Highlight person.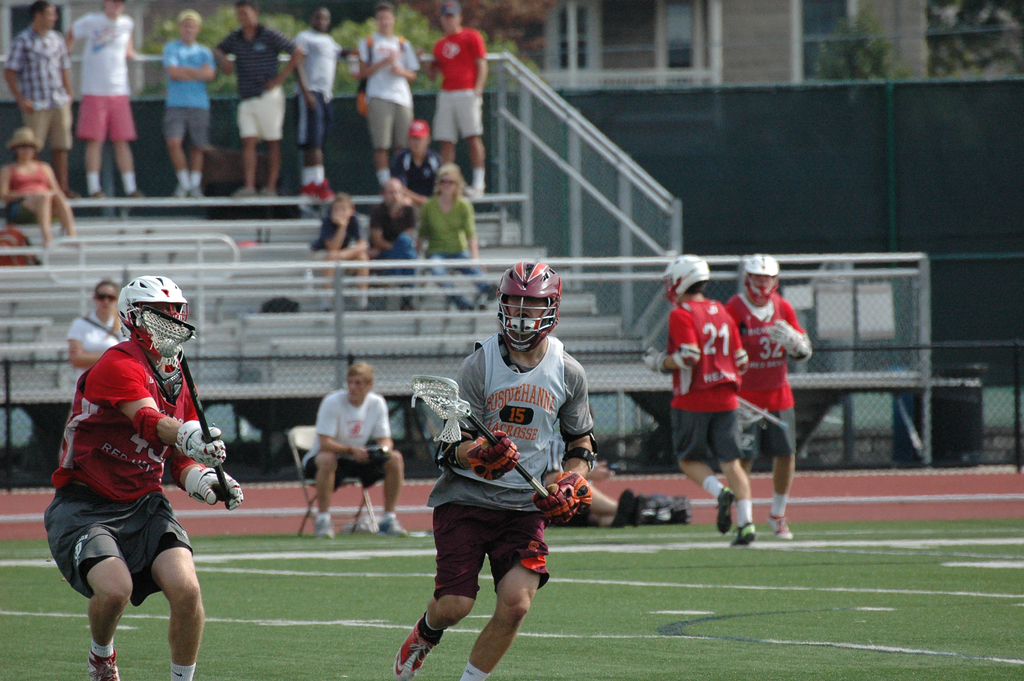
Highlighted region: left=325, top=196, right=367, bottom=263.
